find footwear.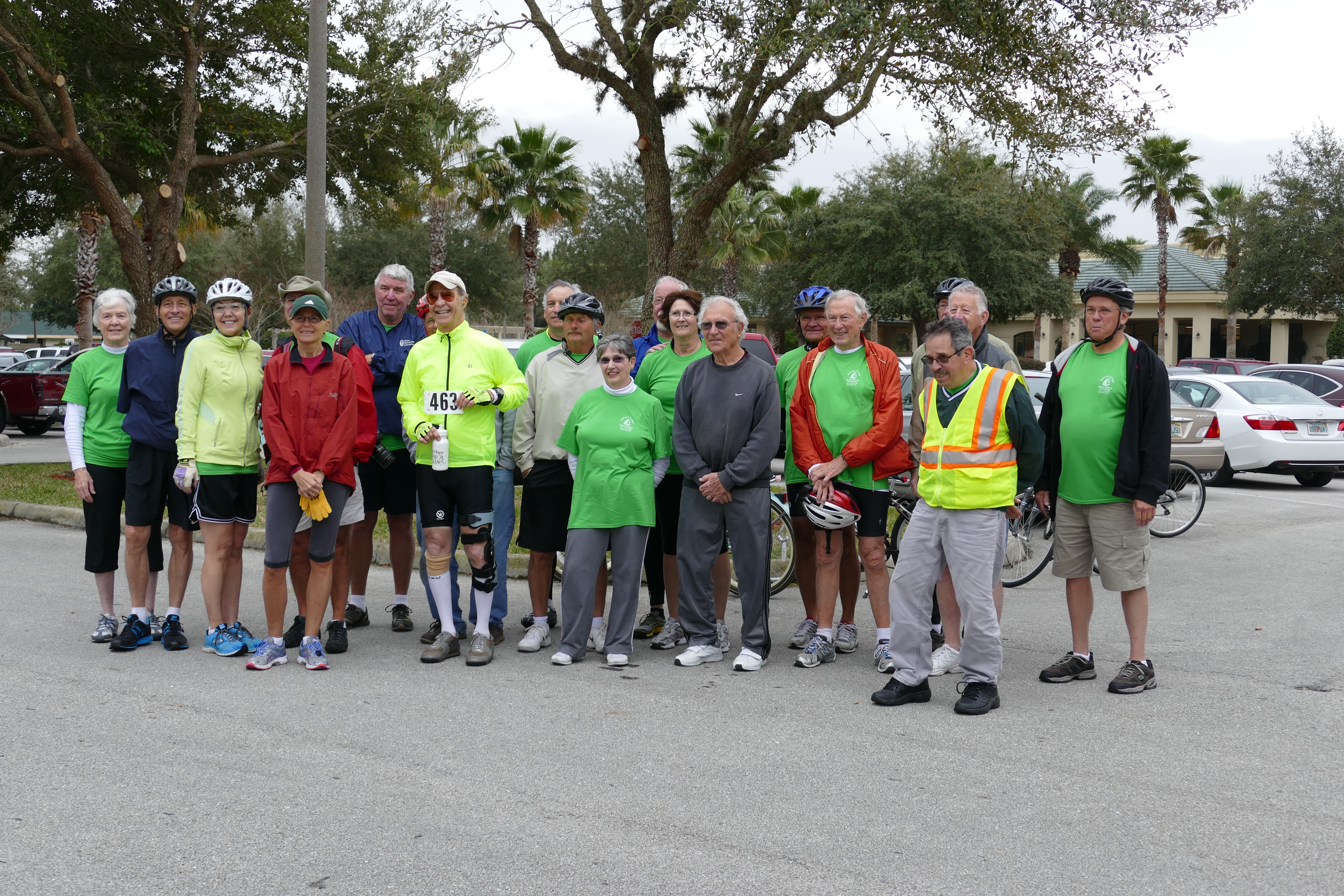
bbox=[227, 158, 237, 167].
